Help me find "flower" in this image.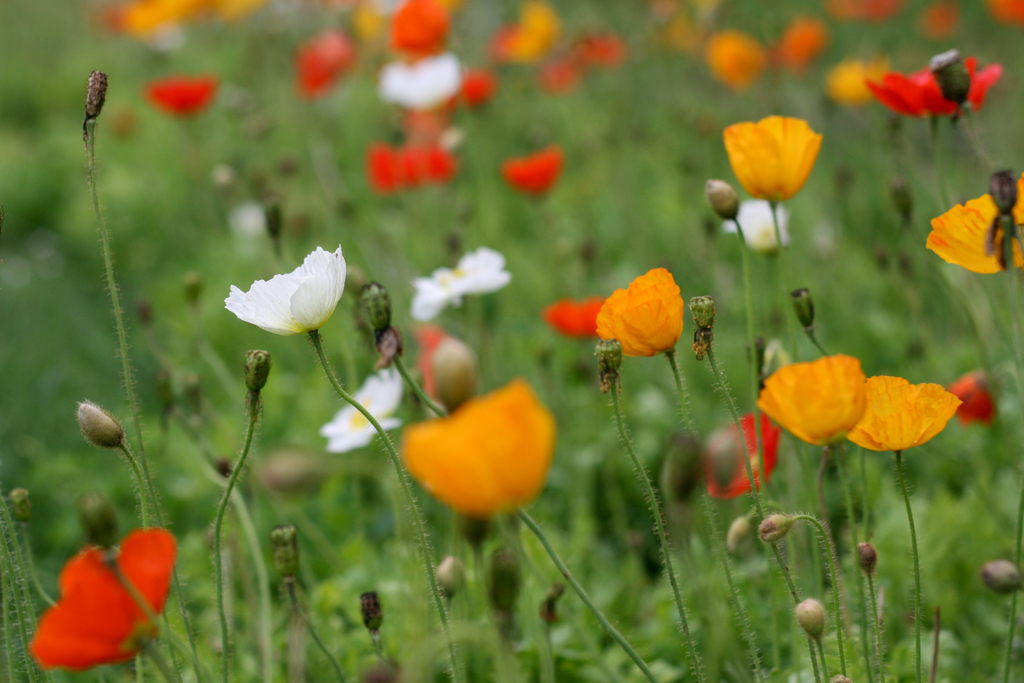
Found it: 696, 409, 774, 498.
